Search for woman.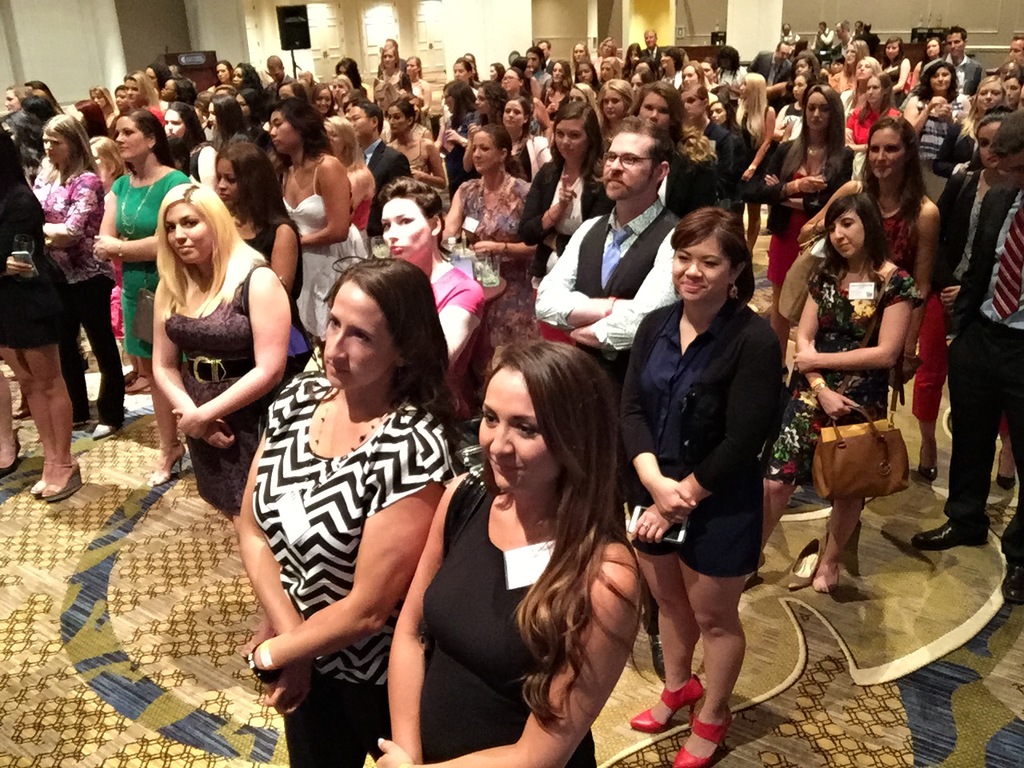
Found at bbox(734, 70, 774, 257).
